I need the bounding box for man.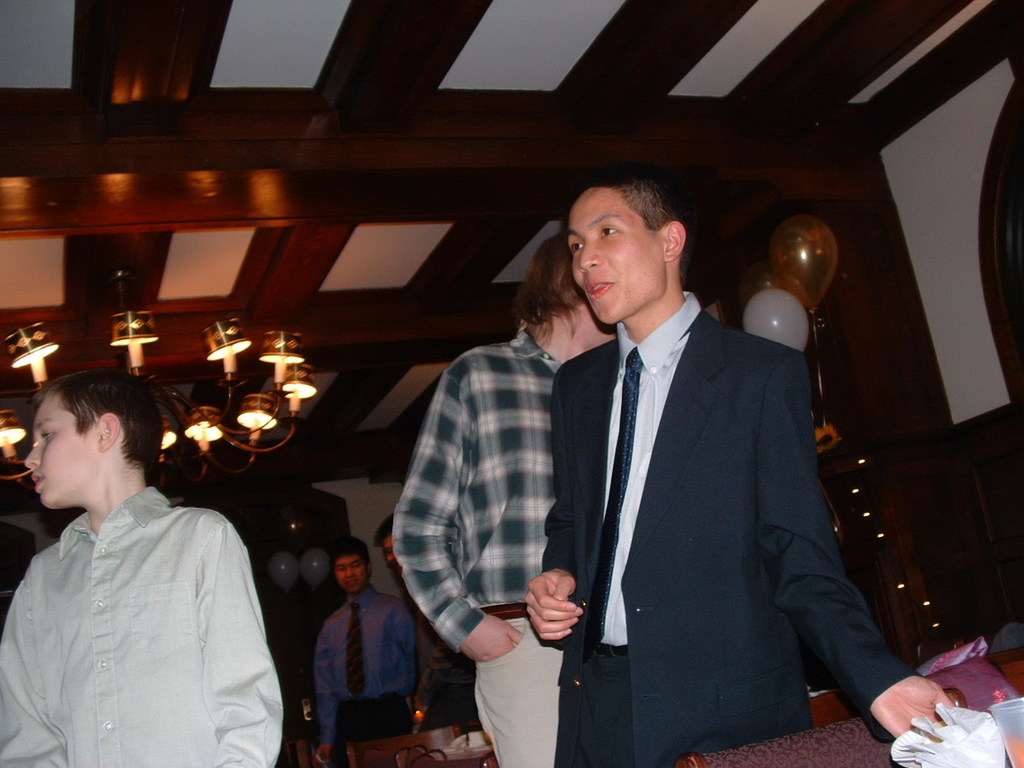
Here it is: (x1=315, y1=534, x2=410, y2=767).
